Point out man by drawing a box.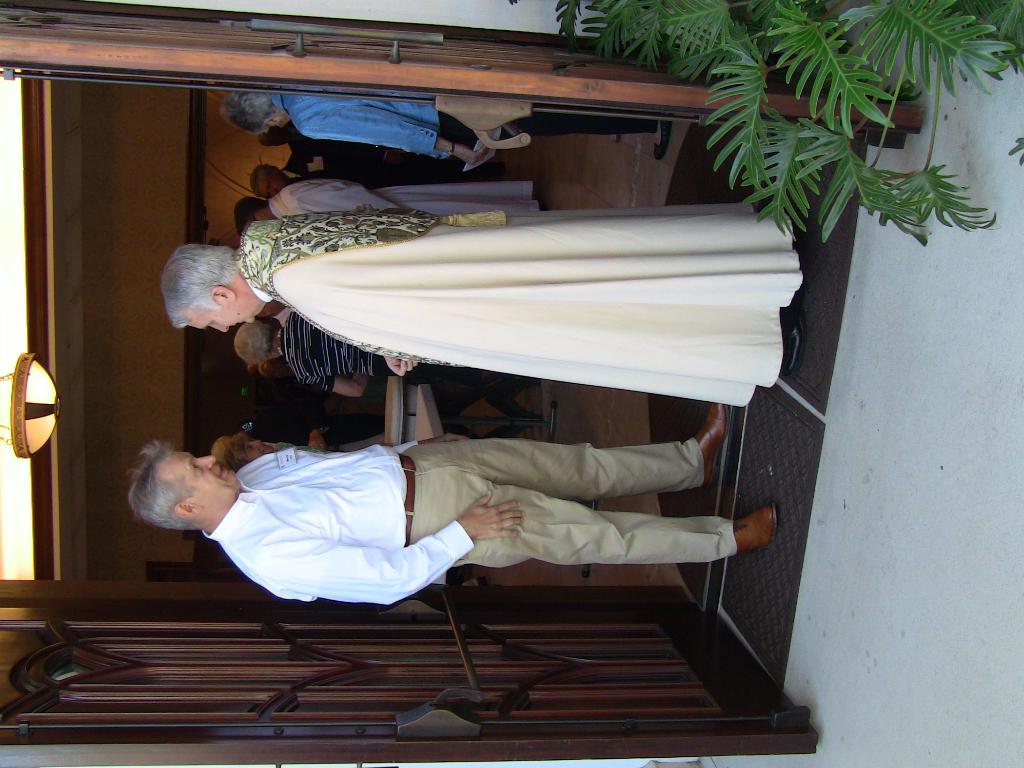
(x1=207, y1=65, x2=674, y2=175).
